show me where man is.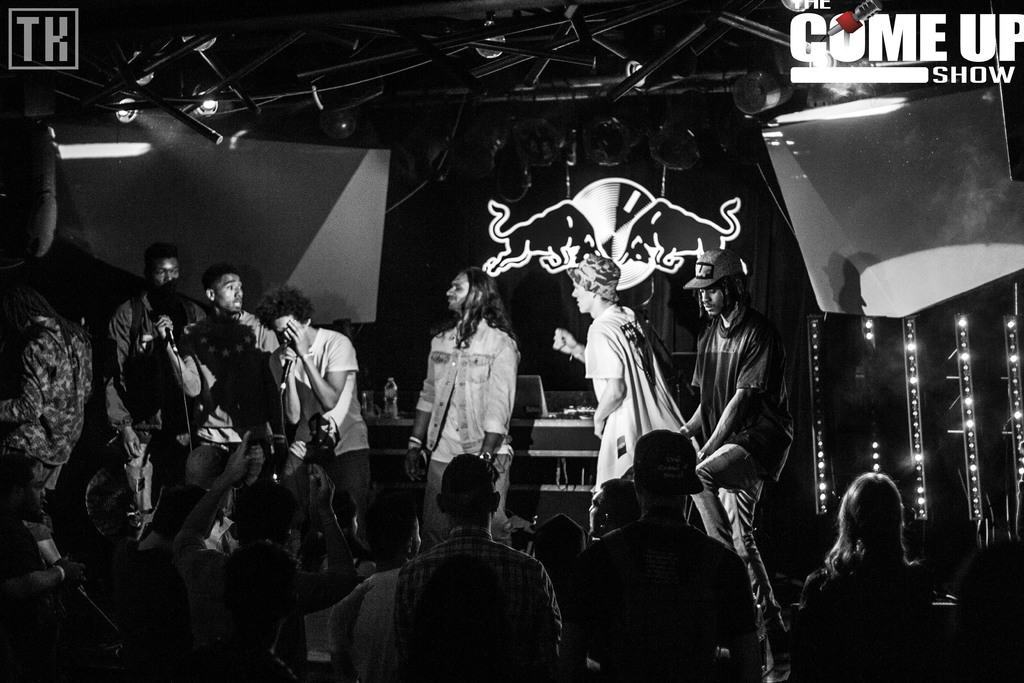
man is at (left=590, top=478, right=643, bottom=539).
